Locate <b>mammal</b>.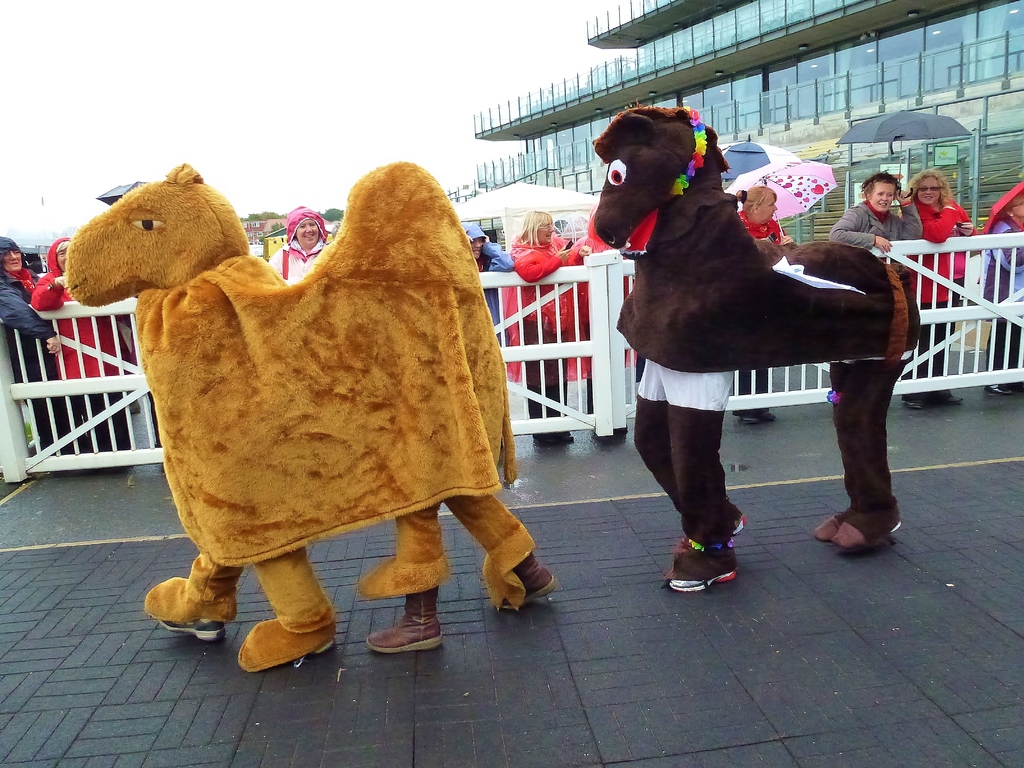
Bounding box: BBox(504, 207, 593, 450).
